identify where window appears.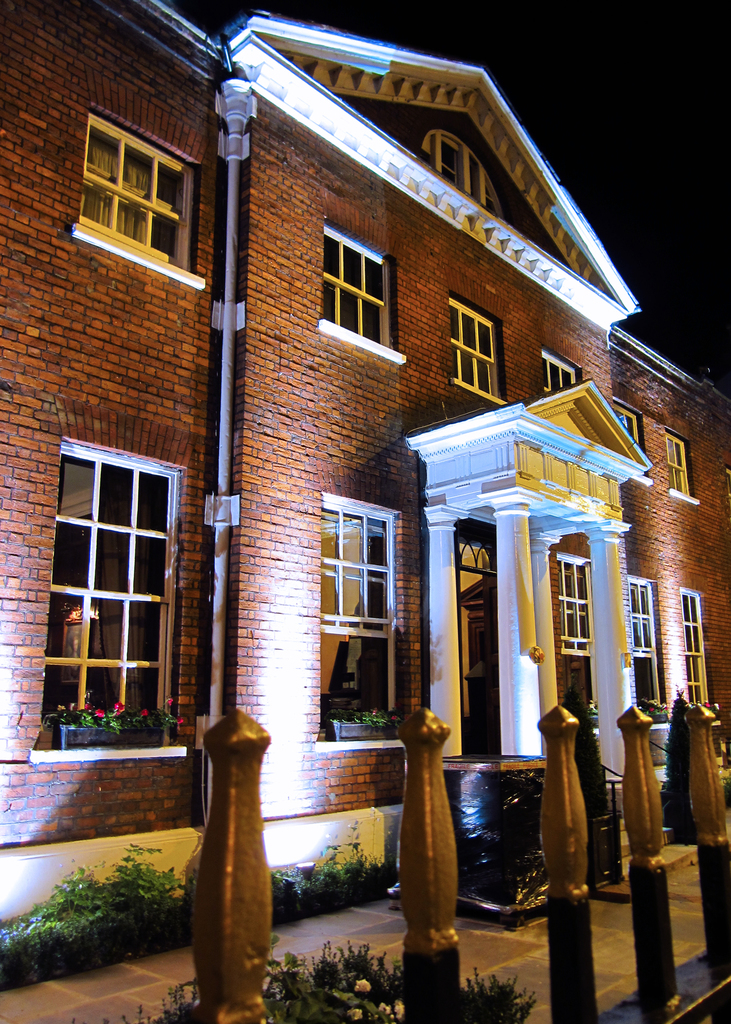
Appears at crop(671, 586, 713, 706).
